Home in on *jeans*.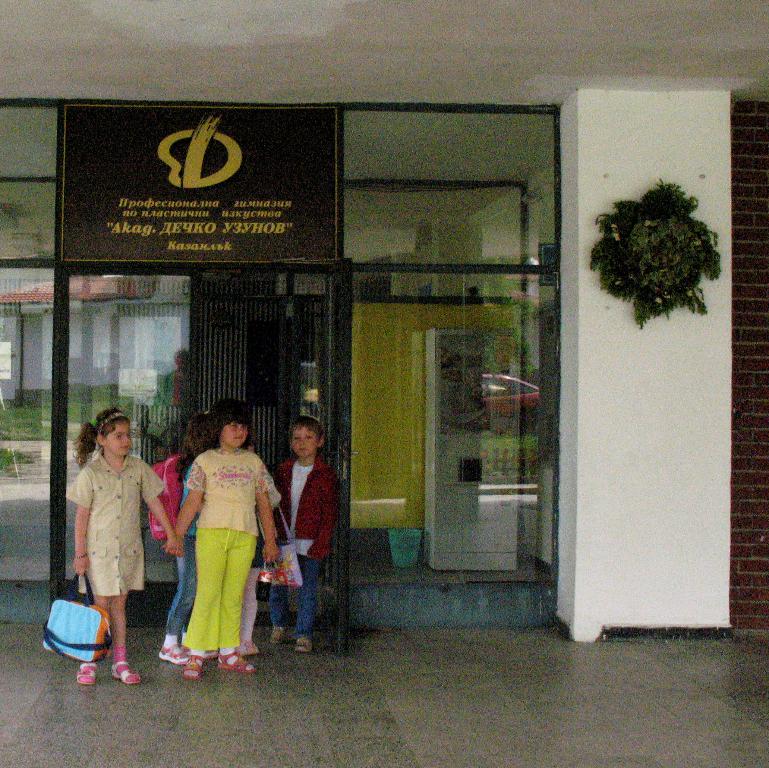
Homed in at [166, 533, 197, 637].
